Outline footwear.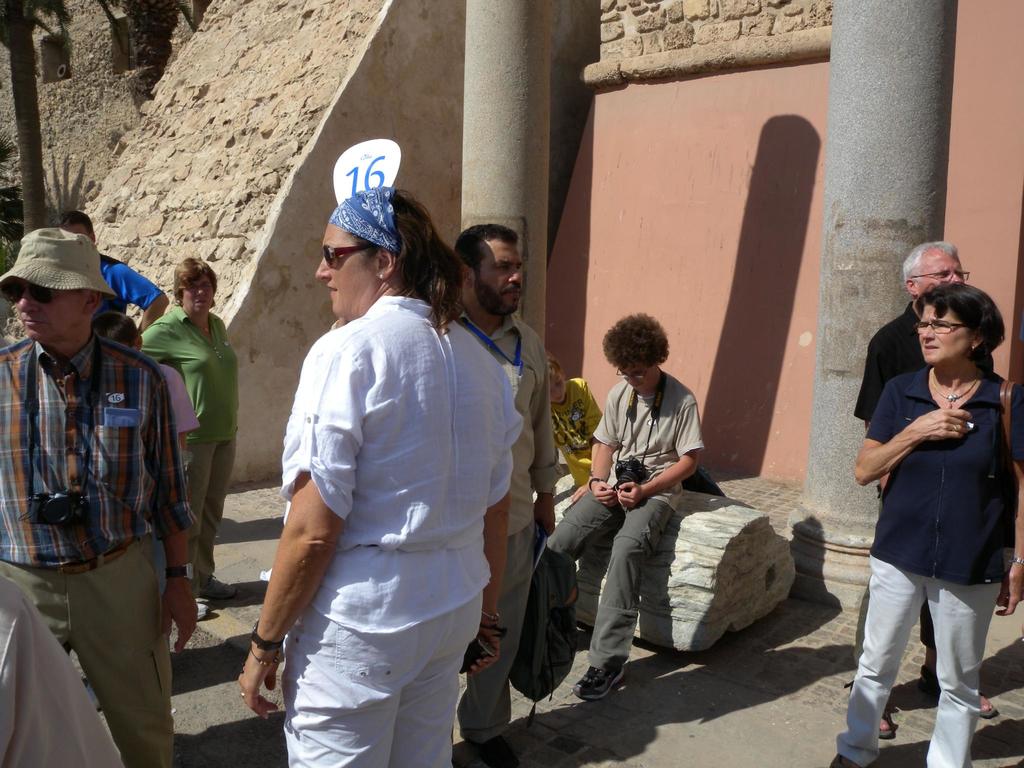
Outline: rect(914, 664, 1002, 722).
